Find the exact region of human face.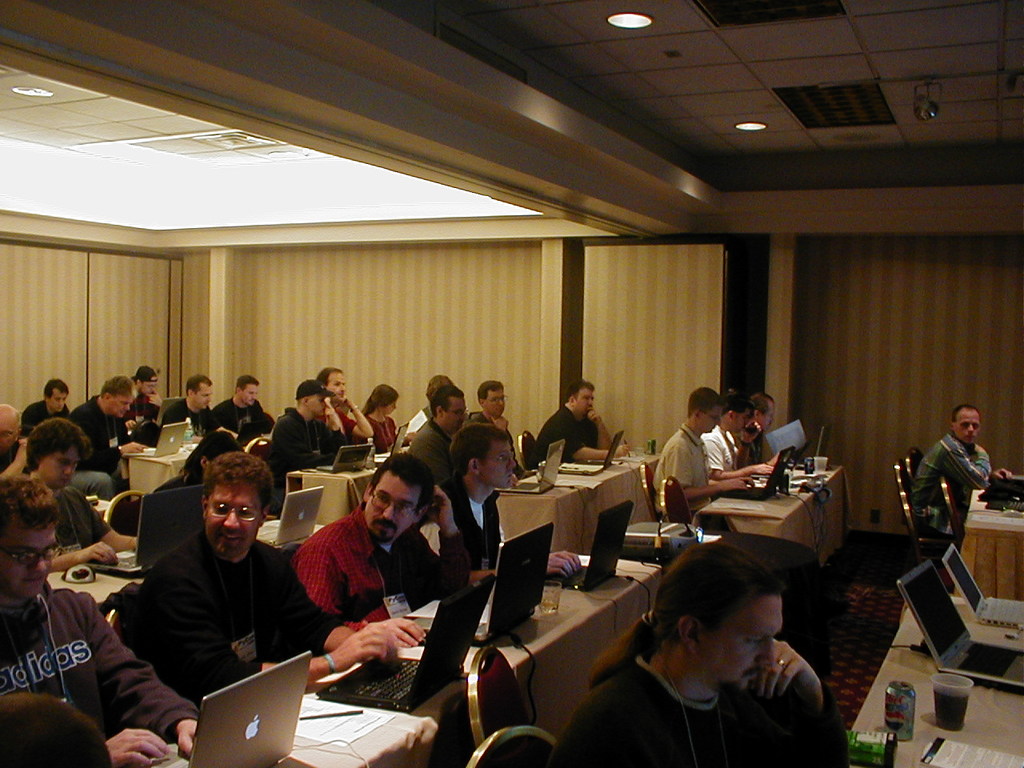
Exact region: bbox=(446, 395, 469, 427).
